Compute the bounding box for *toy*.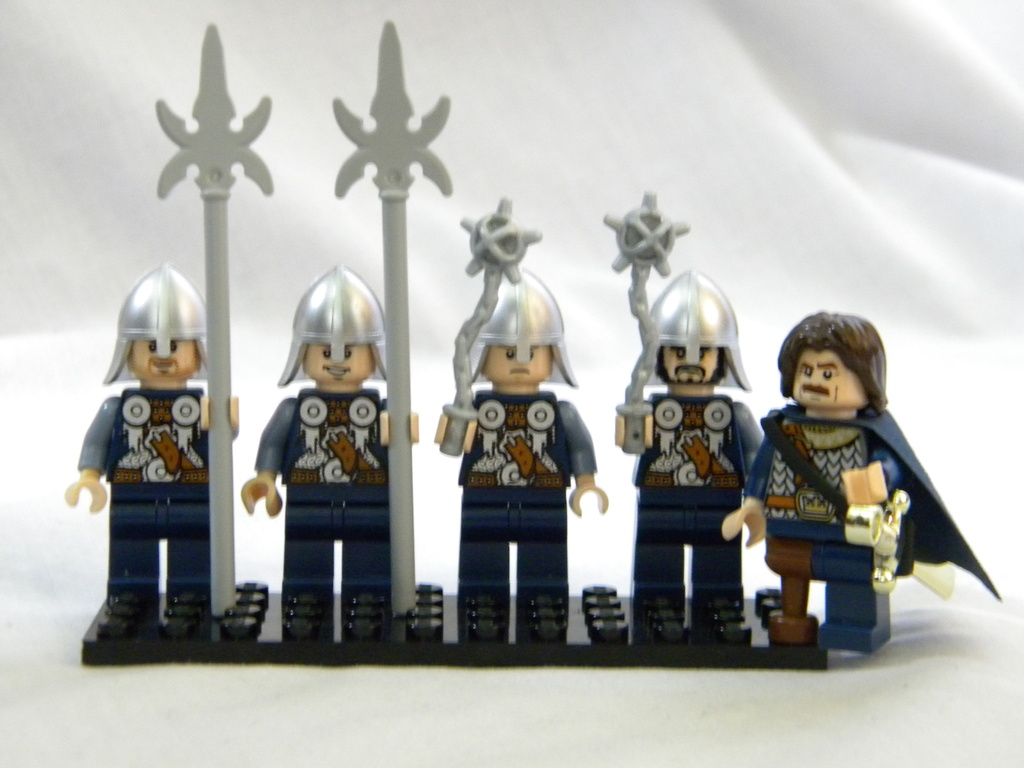
region(436, 197, 540, 457).
